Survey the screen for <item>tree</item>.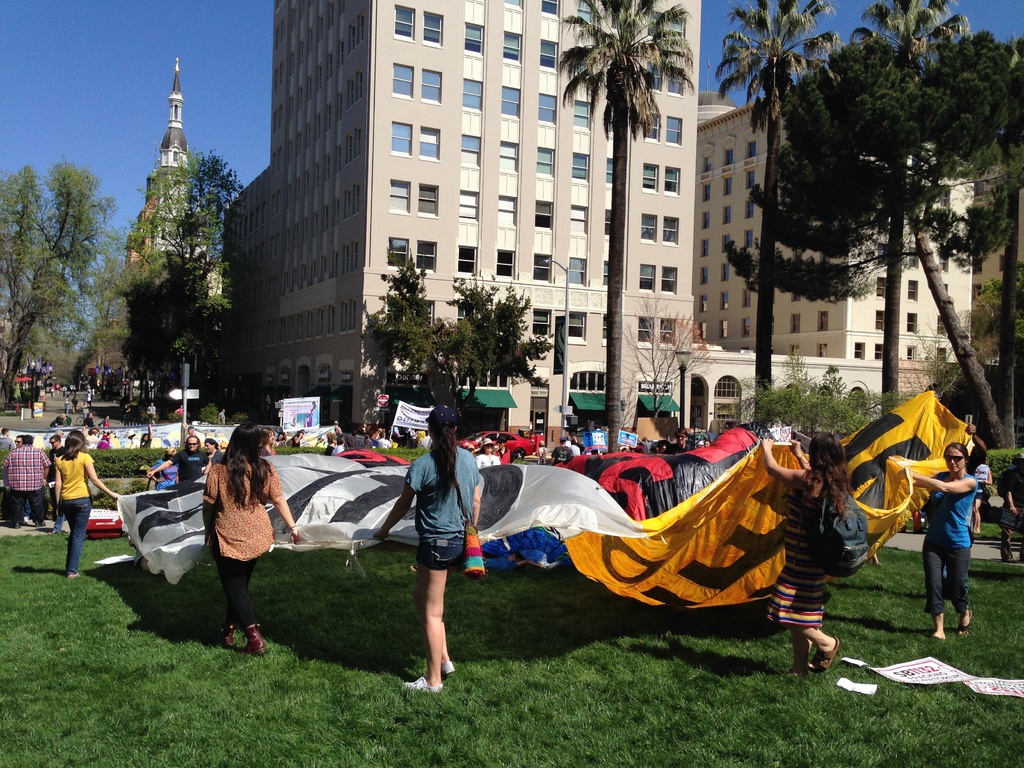
Survey found: [x1=845, y1=0, x2=977, y2=429].
